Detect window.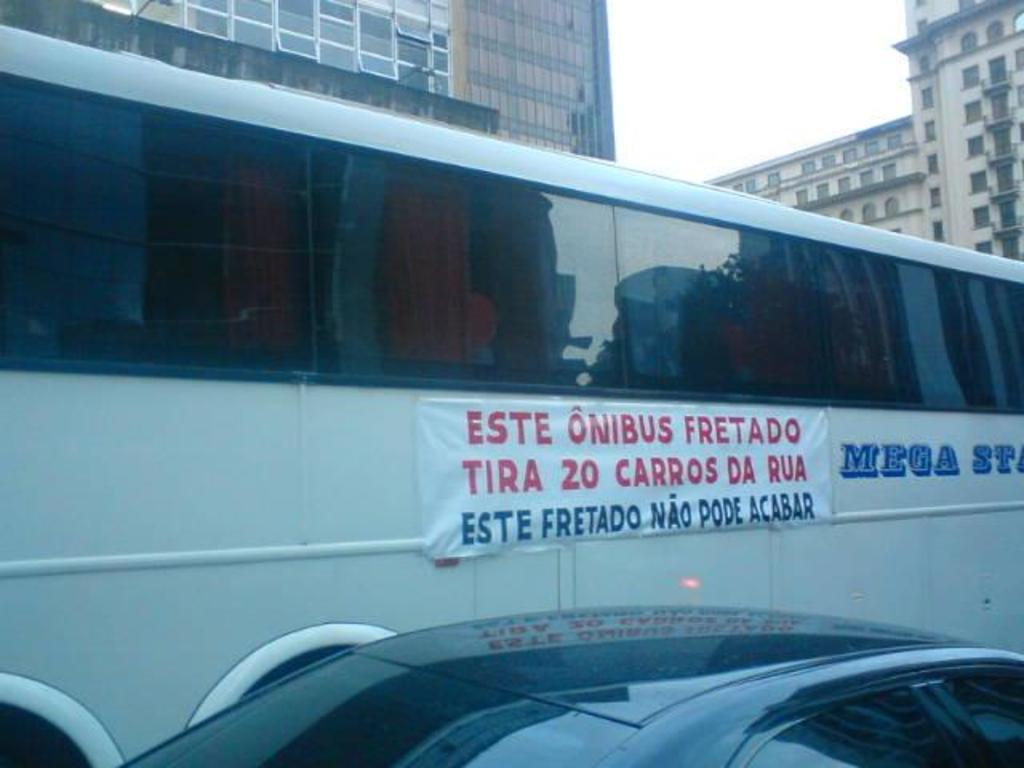
Detected at bbox(989, 48, 1008, 83).
